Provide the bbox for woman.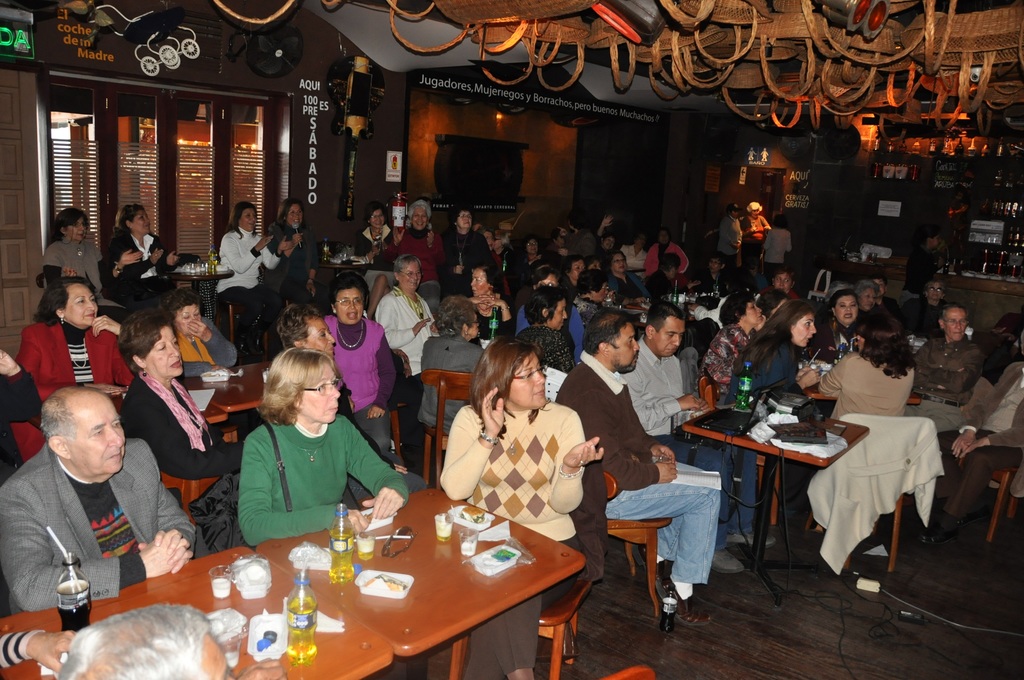
[left=169, top=290, right=244, bottom=374].
